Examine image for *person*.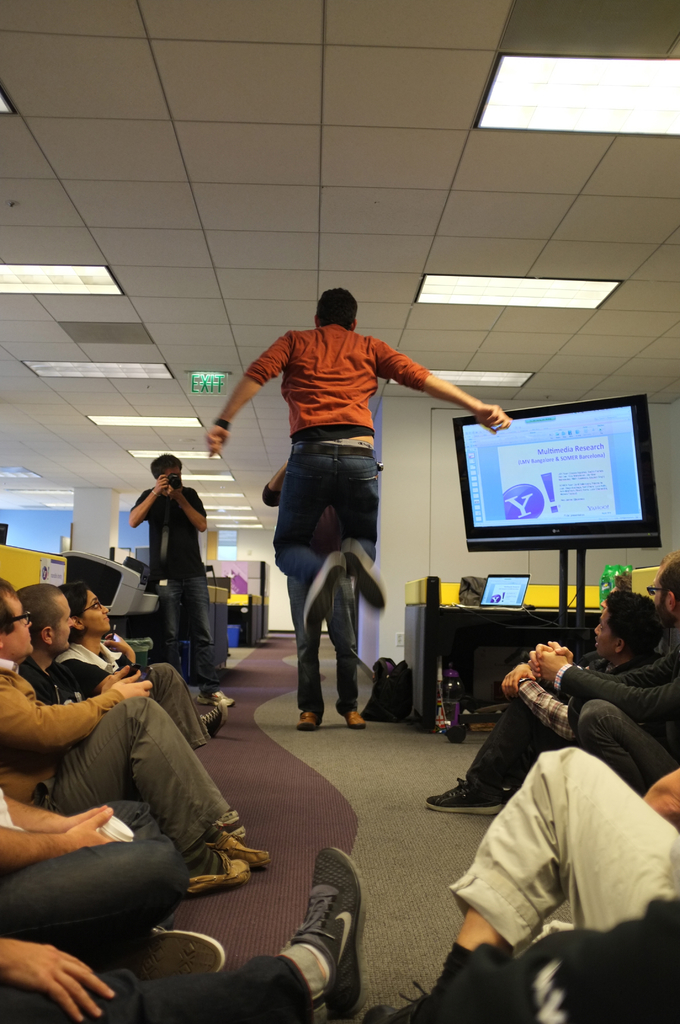
Examination result: [x1=0, y1=573, x2=254, y2=890].
